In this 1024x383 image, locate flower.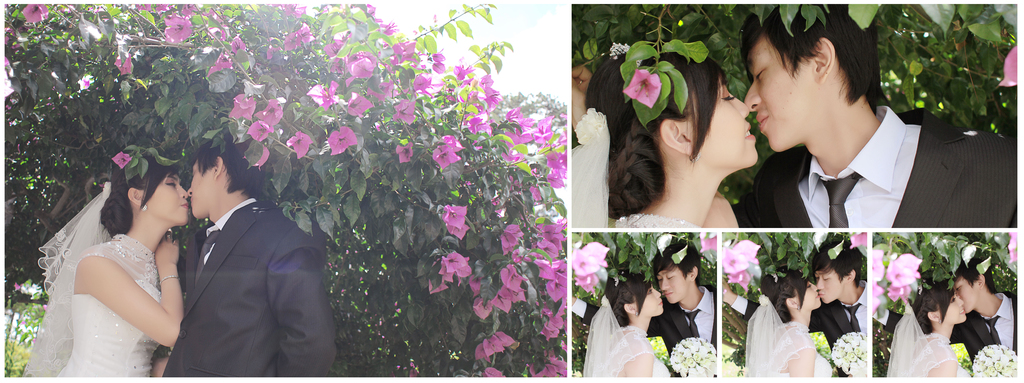
Bounding box: detection(111, 53, 131, 76).
